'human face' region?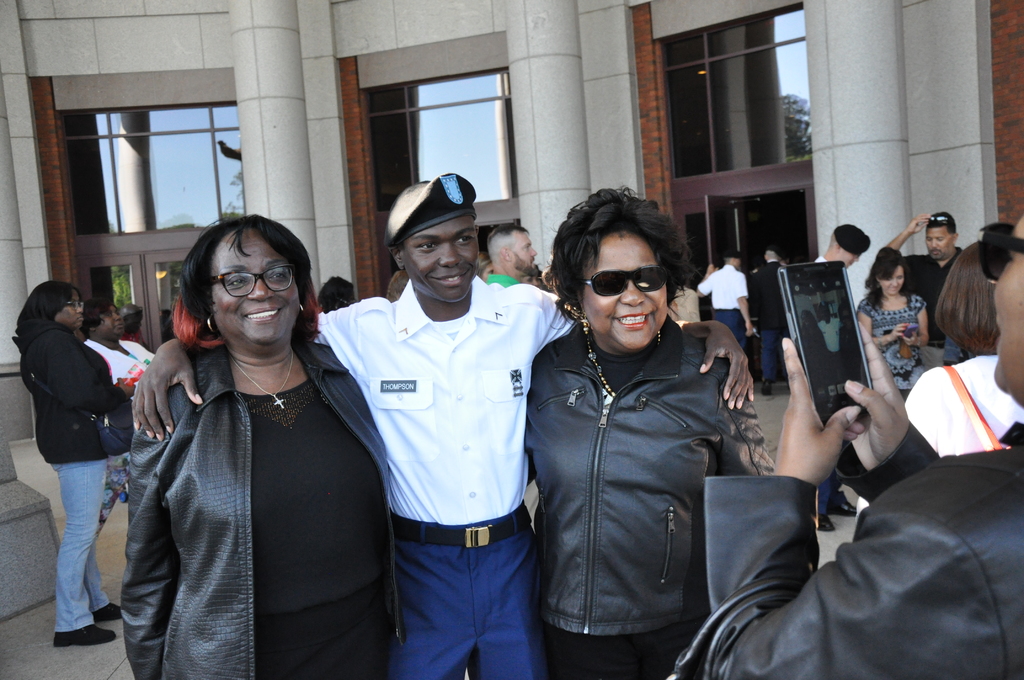
l=205, t=222, r=295, b=343
